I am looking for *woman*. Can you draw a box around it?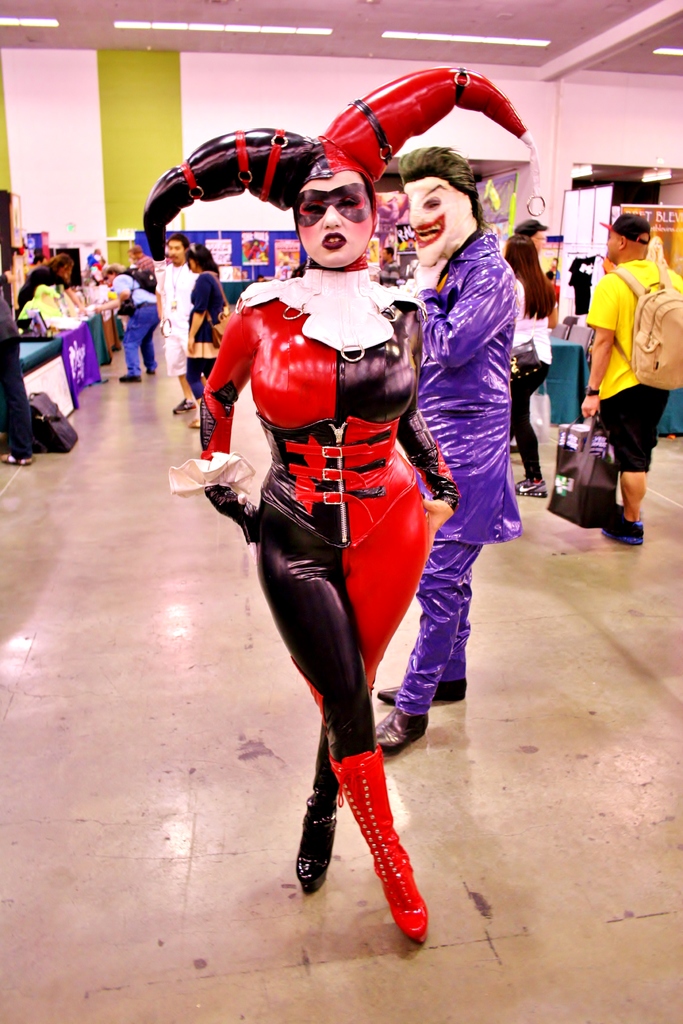
Sure, the bounding box is (x1=504, y1=235, x2=554, y2=497).
